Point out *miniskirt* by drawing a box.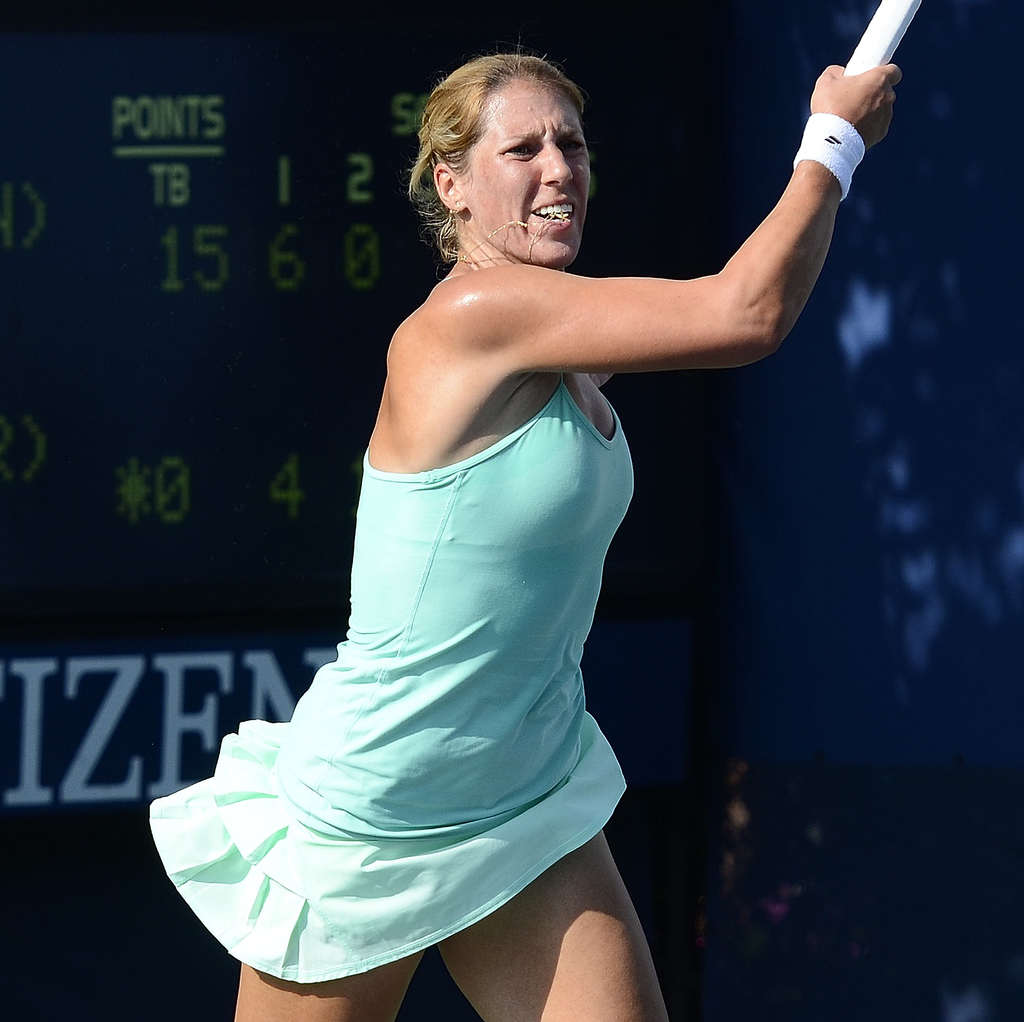
l=147, t=713, r=624, b=987.
